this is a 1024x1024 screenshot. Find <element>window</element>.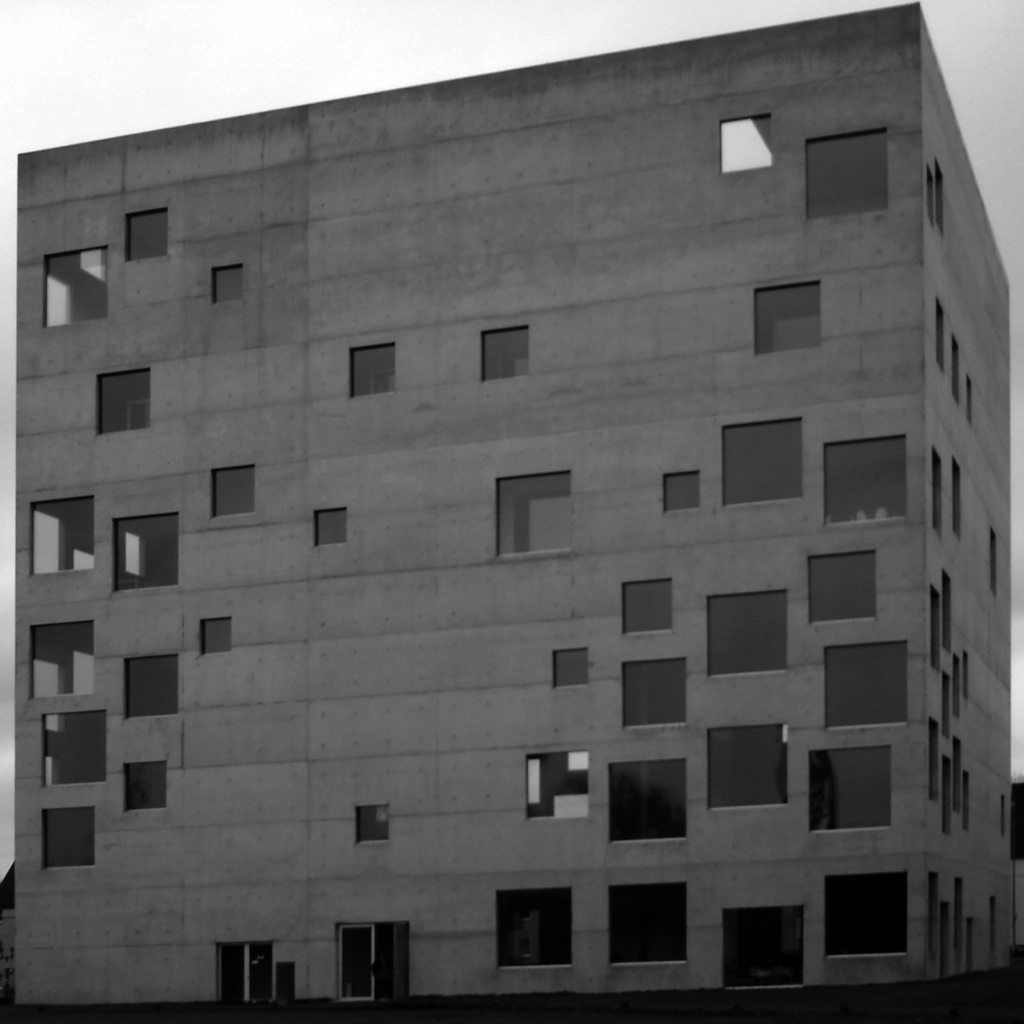
Bounding box: Rect(824, 433, 907, 527).
